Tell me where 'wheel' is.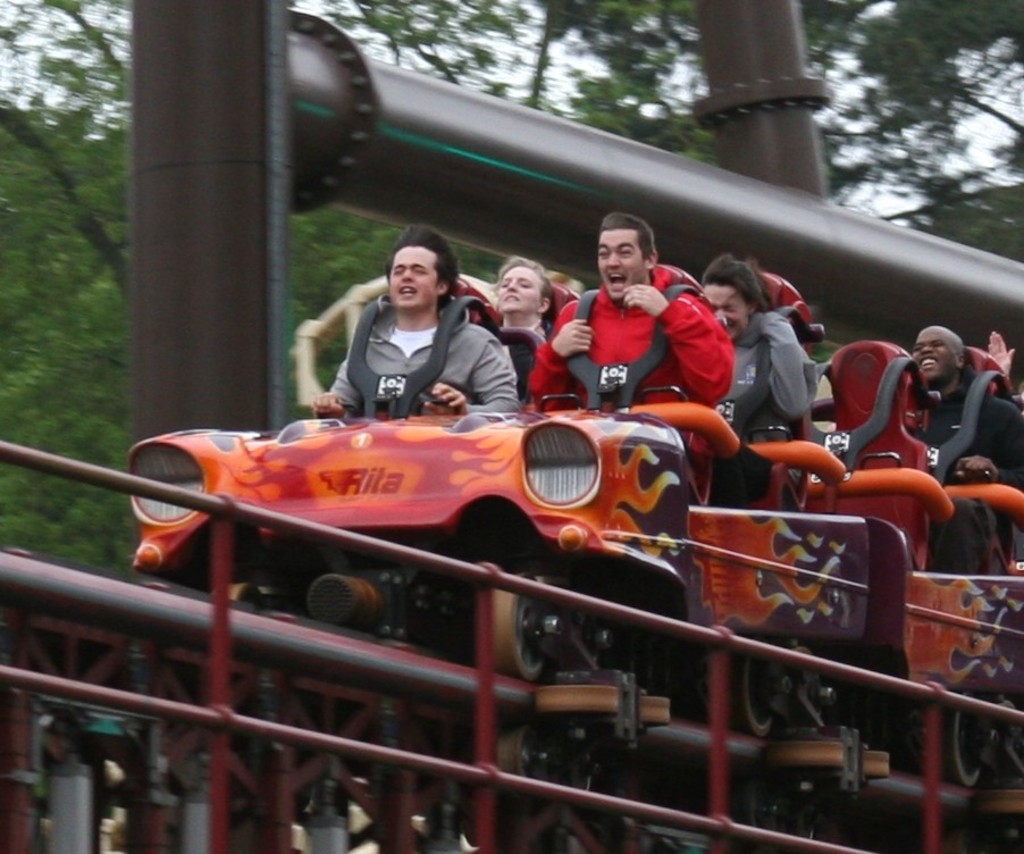
'wheel' is at rect(532, 684, 615, 713).
